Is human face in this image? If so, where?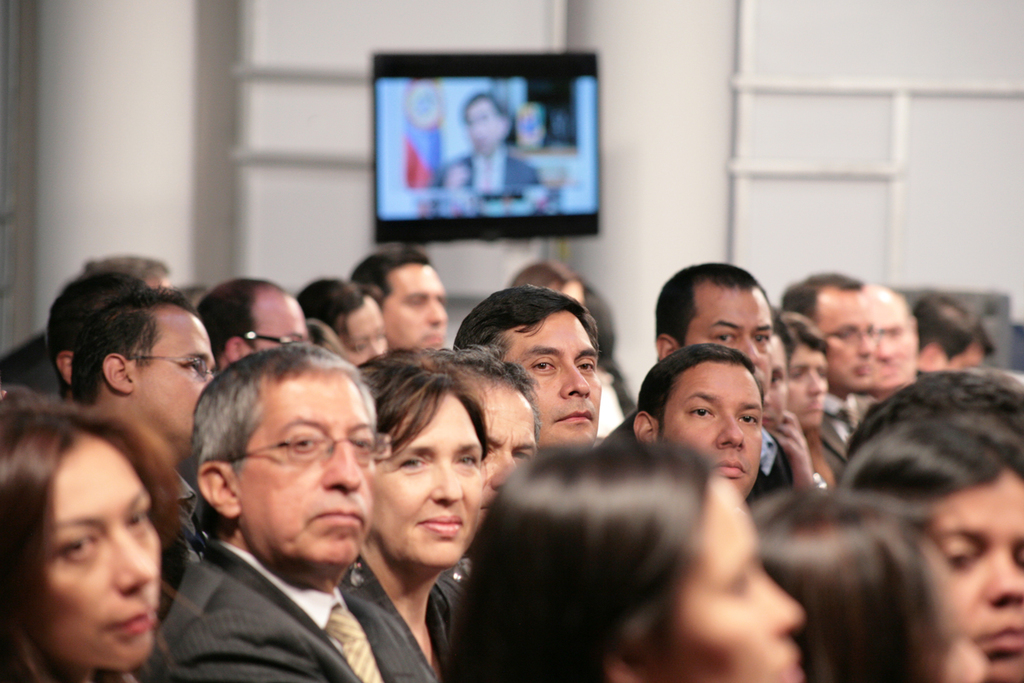
Yes, at detection(138, 312, 218, 443).
